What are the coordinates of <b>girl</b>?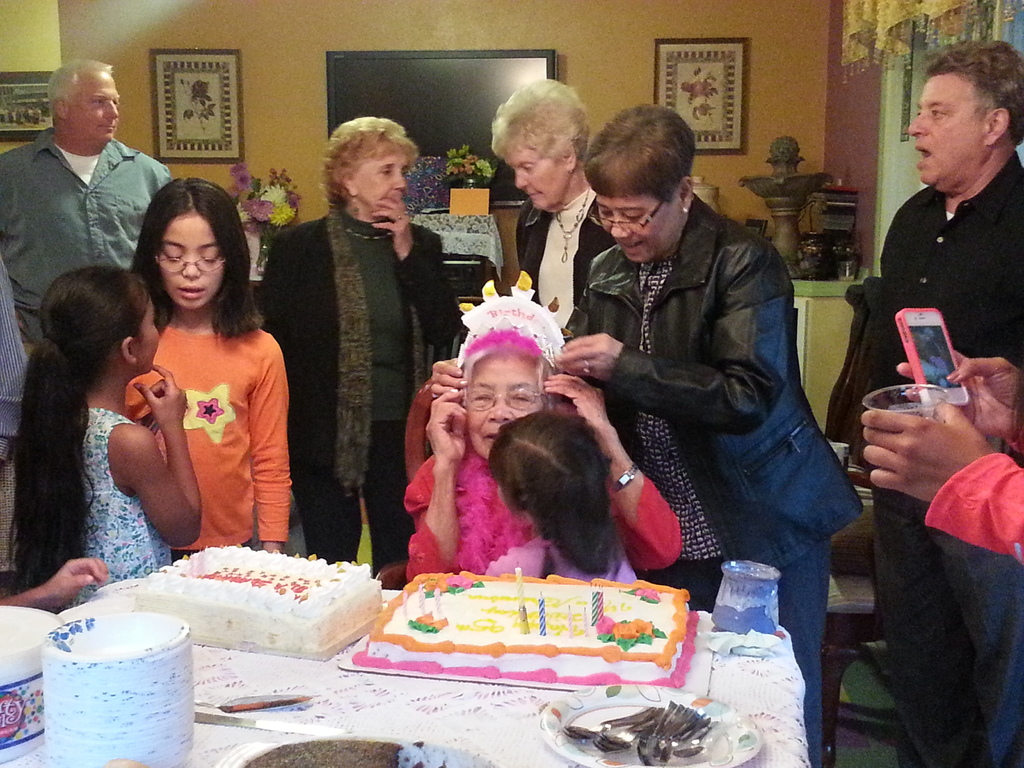
[left=484, top=418, right=638, bottom=586].
